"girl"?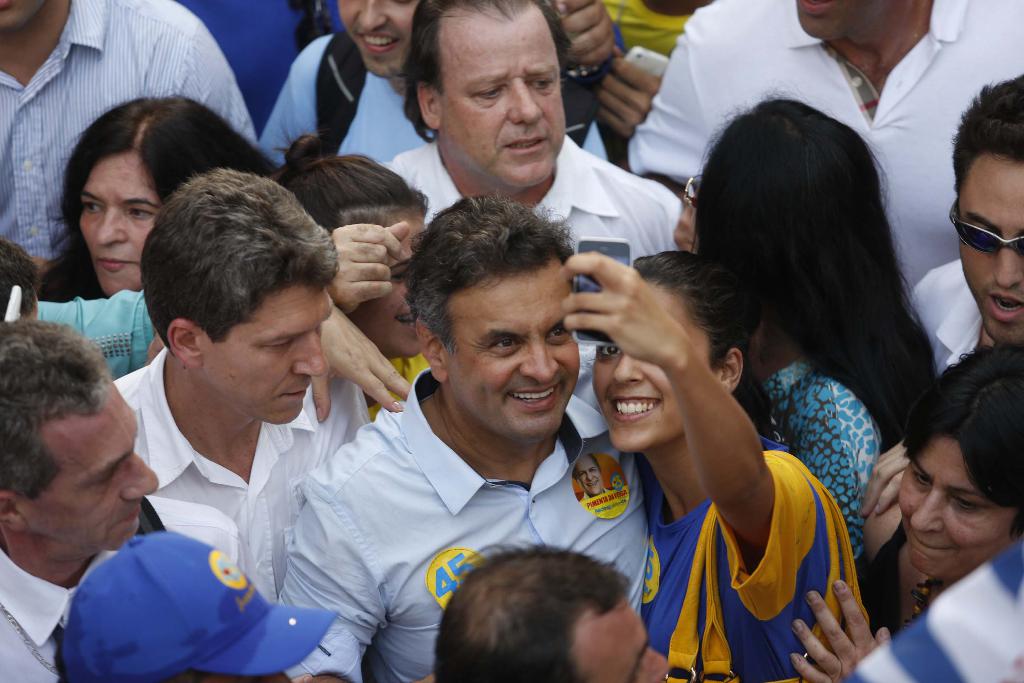
(559, 252, 862, 682)
